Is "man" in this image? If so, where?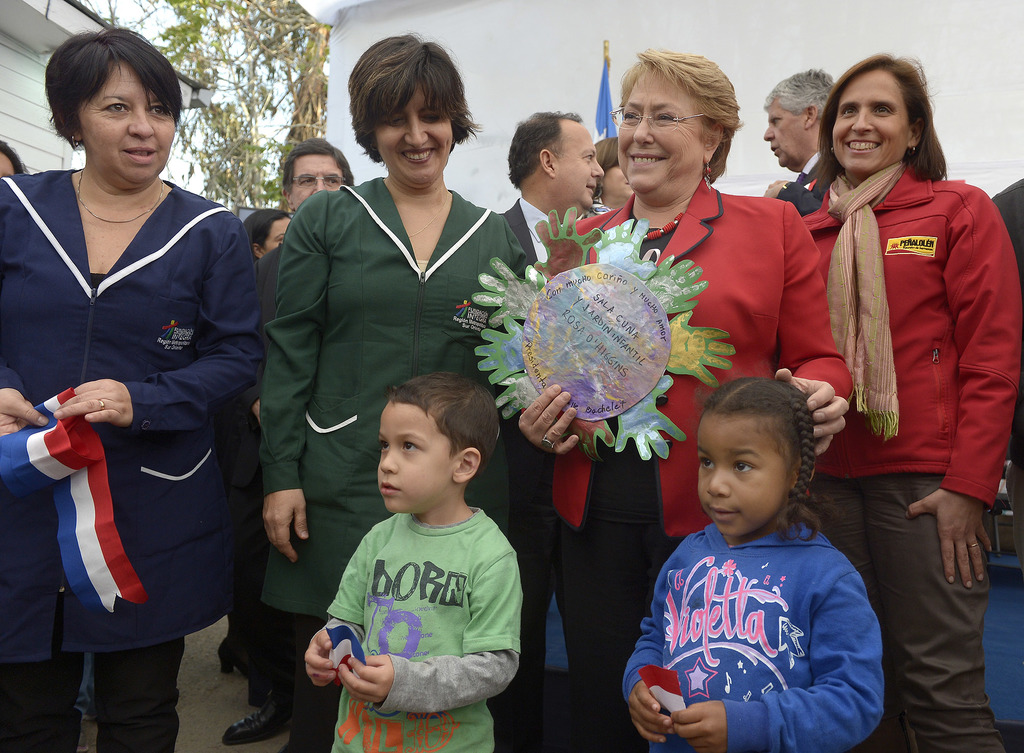
Yes, at 758 62 838 218.
